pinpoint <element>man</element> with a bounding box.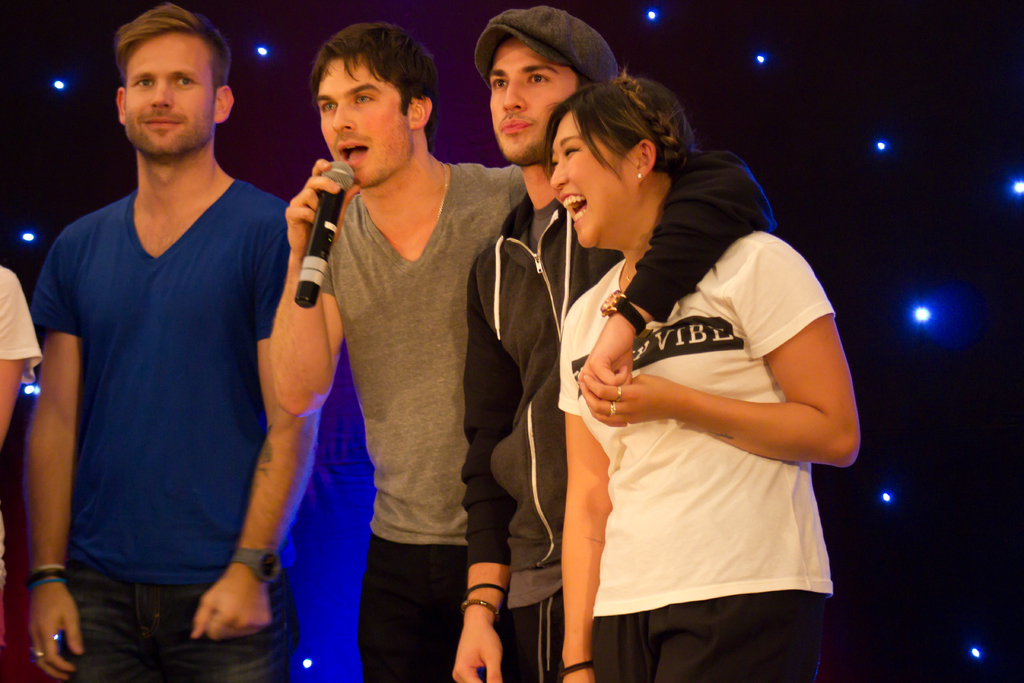
pyautogui.locateOnScreen(0, 257, 45, 457).
